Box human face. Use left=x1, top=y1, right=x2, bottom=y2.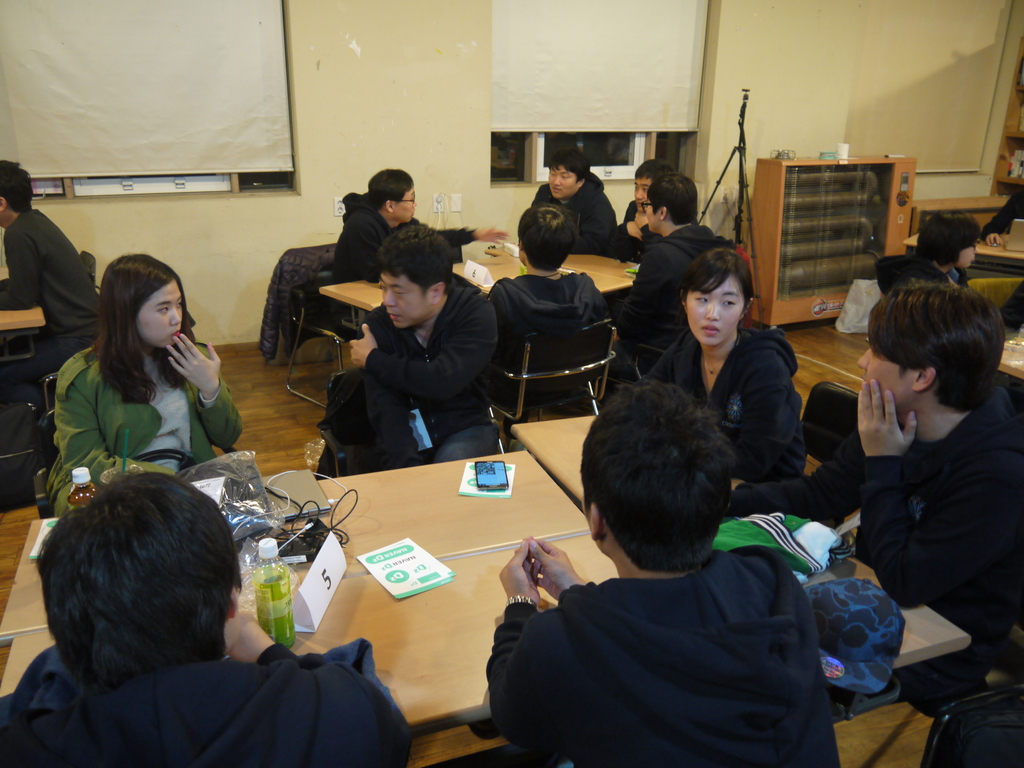
left=687, top=273, right=744, bottom=343.
